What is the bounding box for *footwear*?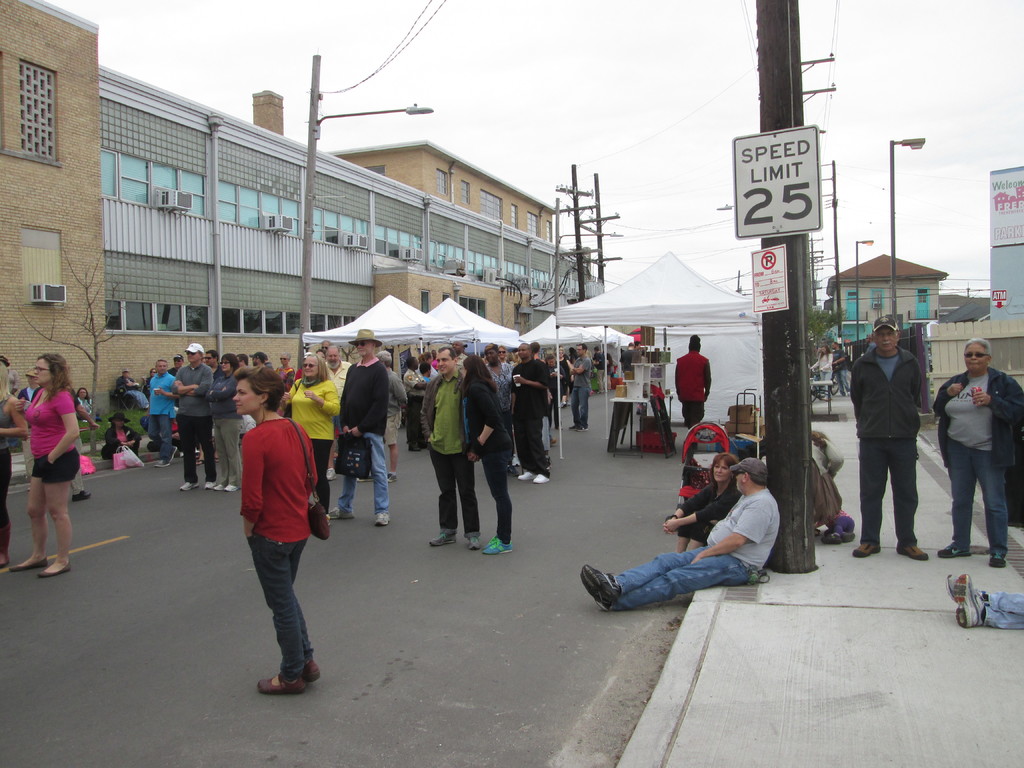
detection(901, 535, 927, 565).
